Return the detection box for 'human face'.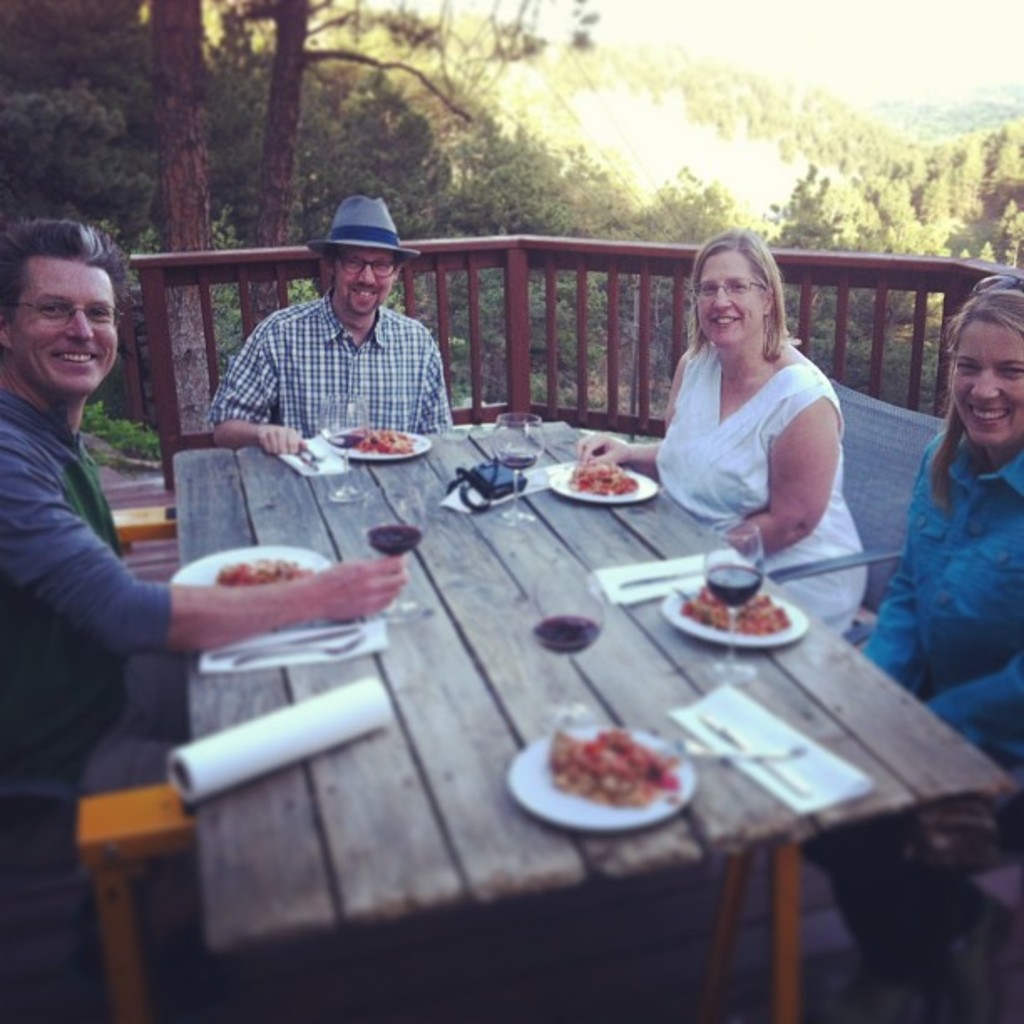
box=[698, 243, 758, 358].
